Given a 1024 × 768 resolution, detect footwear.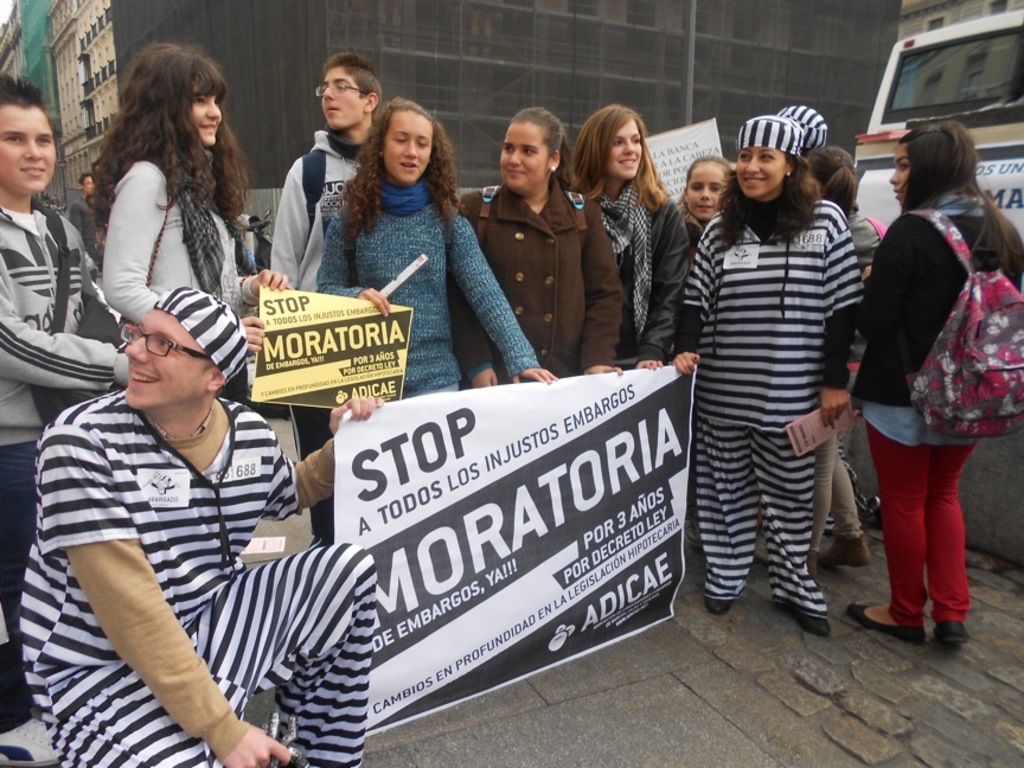
bbox=[770, 603, 826, 638].
